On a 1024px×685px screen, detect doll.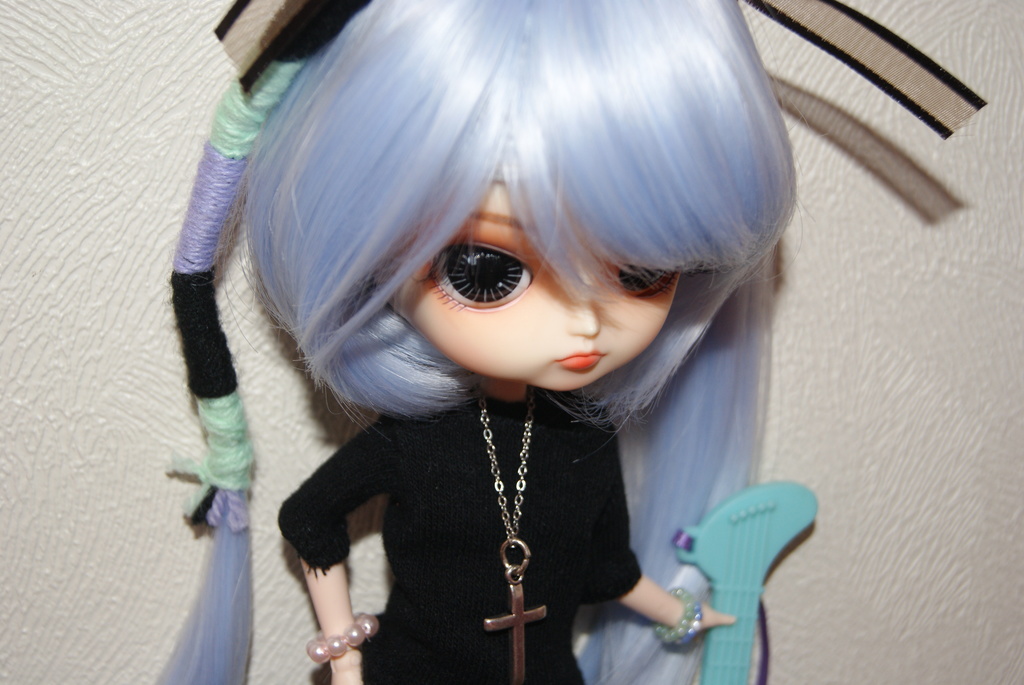
[172,0,800,684].
